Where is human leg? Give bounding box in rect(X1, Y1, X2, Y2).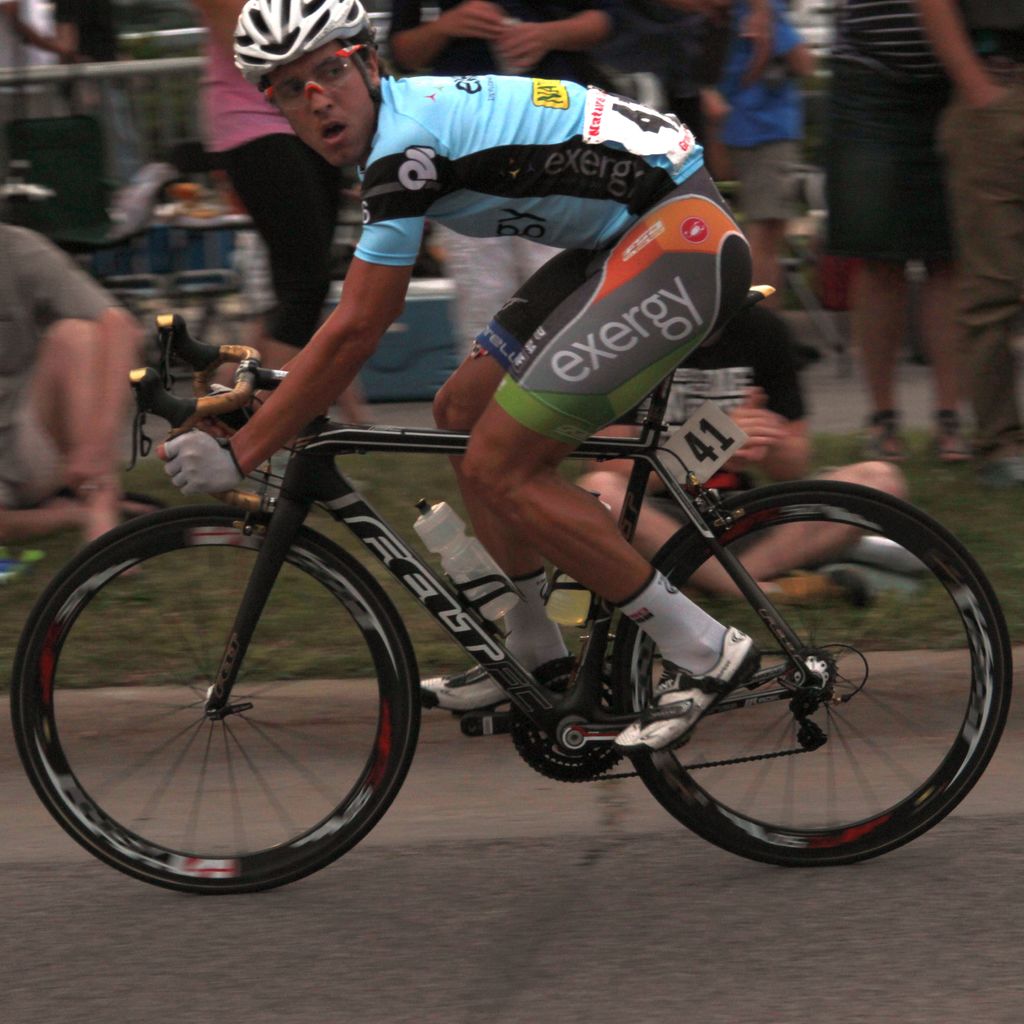
rect(816, 151, 893, 455).
